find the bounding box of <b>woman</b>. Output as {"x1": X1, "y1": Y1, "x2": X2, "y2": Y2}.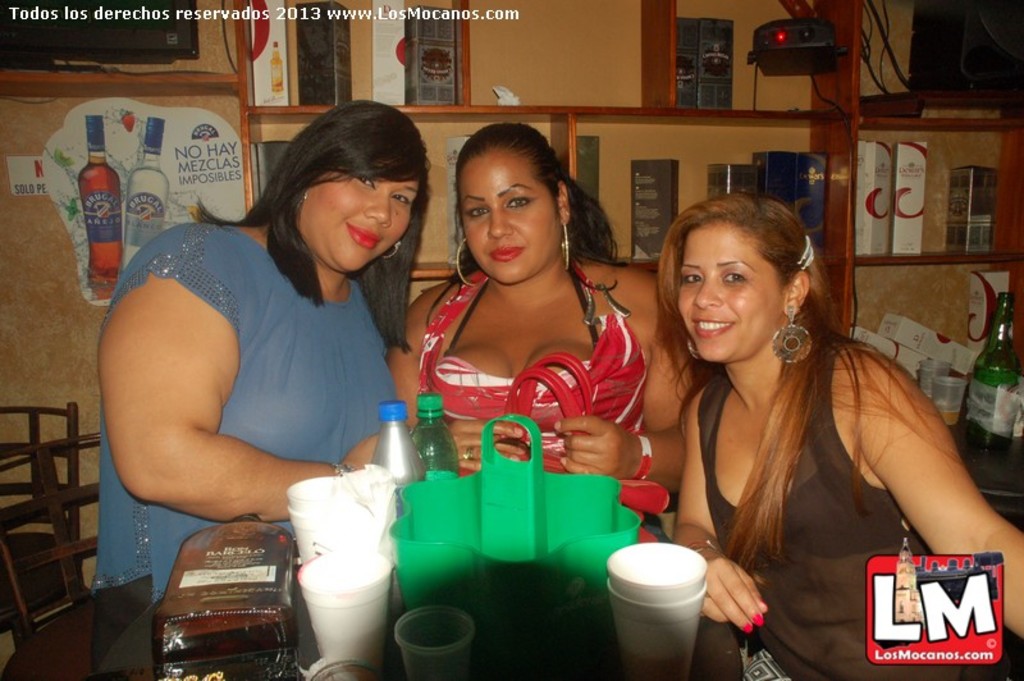
{"x1": 646, "y1": 187, "x2": 1023, "y2": 680}.
